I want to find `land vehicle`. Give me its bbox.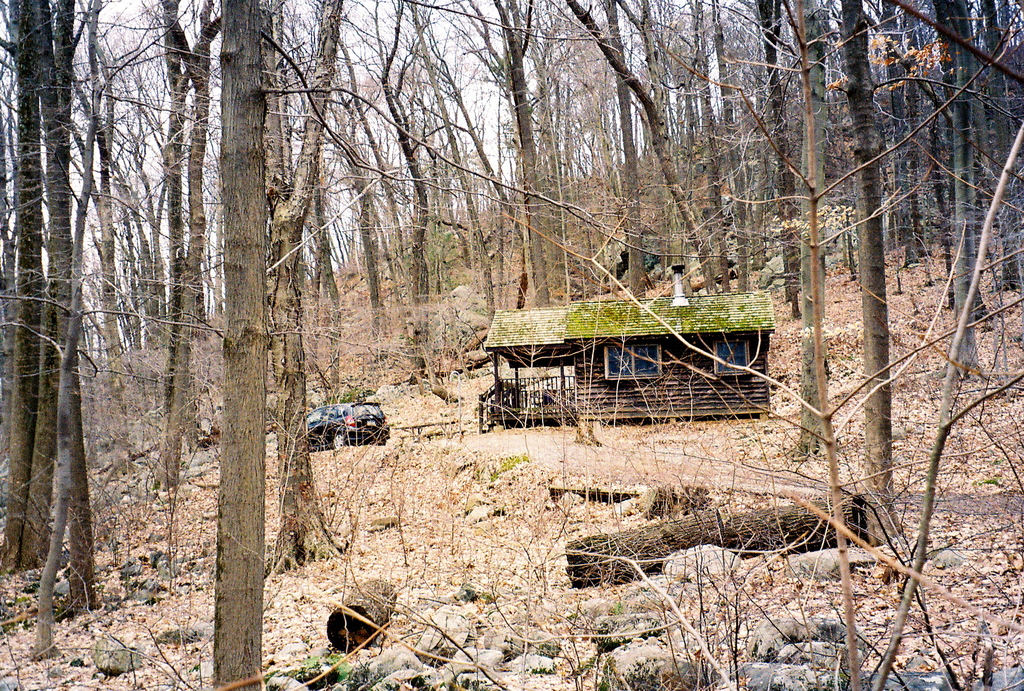
[left=298, top=394, right=391, bottom=460].
